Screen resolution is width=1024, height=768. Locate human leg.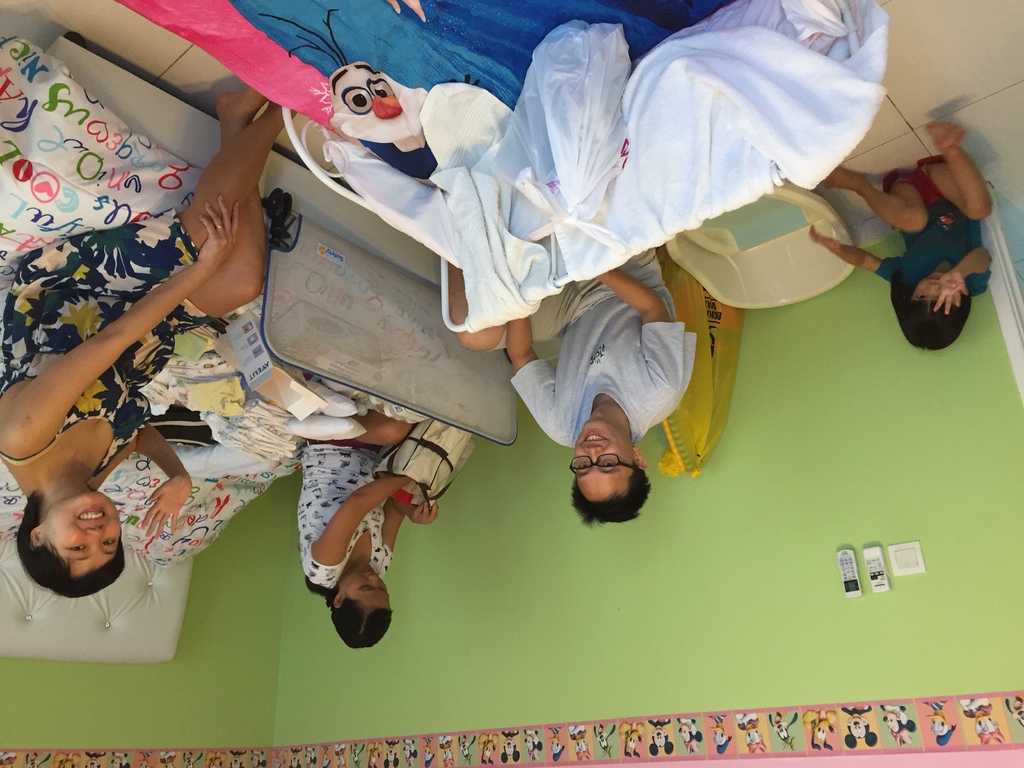
825, 161, 912, 232.
